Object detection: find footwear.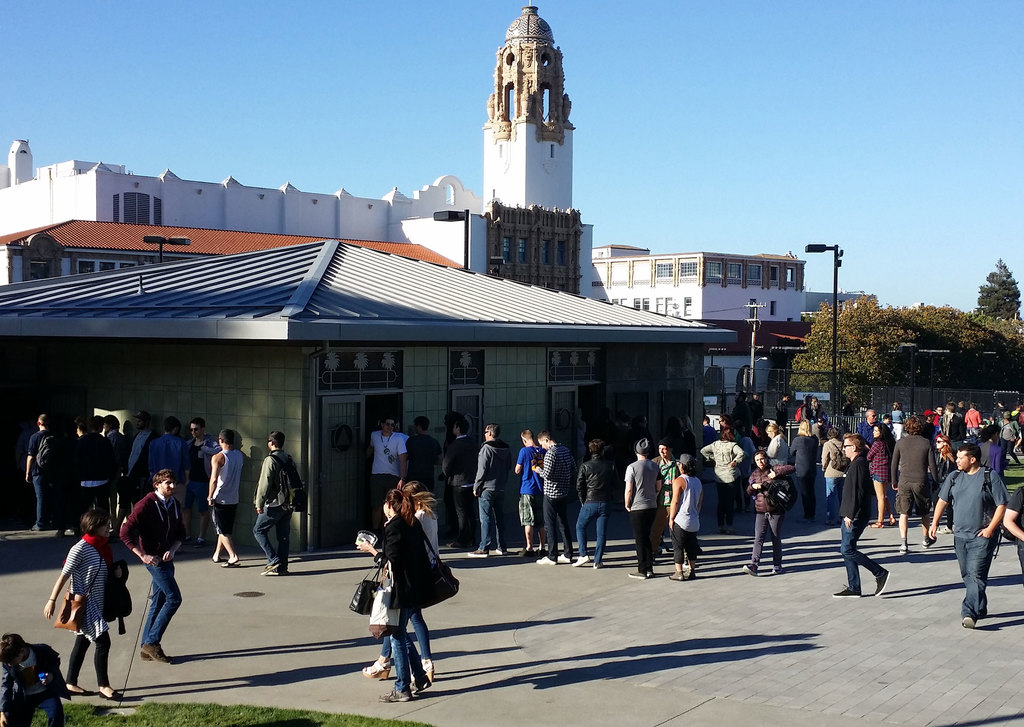
870 563 890 595.
